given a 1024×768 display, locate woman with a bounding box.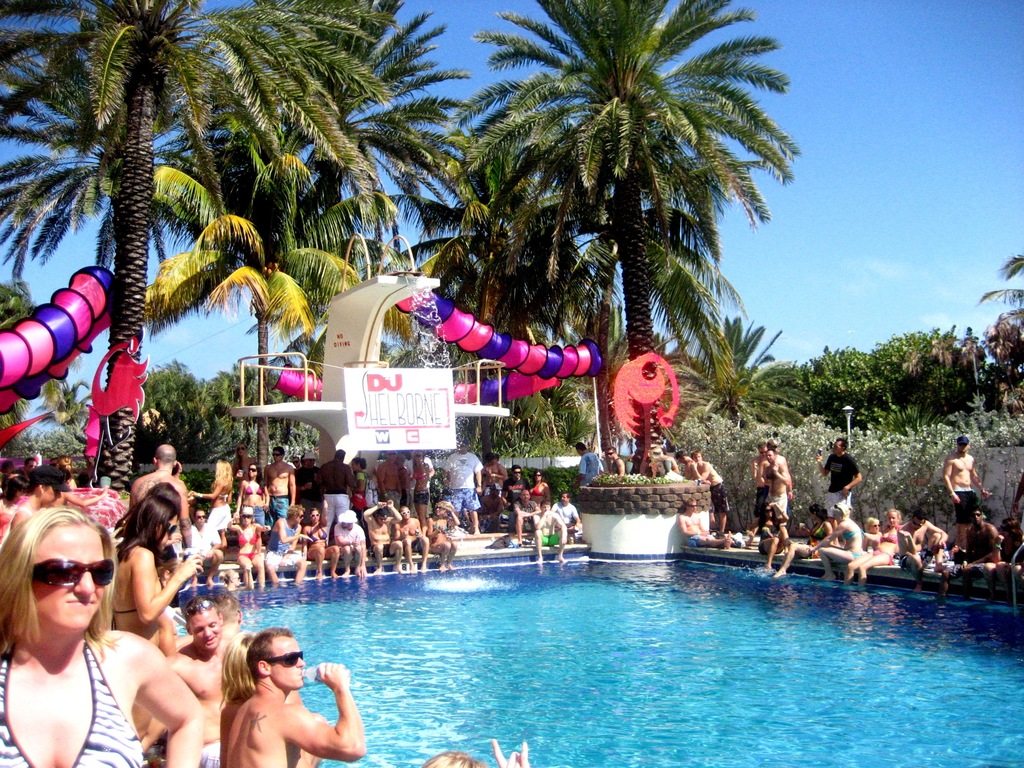
Located: x1=529, y1=467, x2=553, y2=508.
